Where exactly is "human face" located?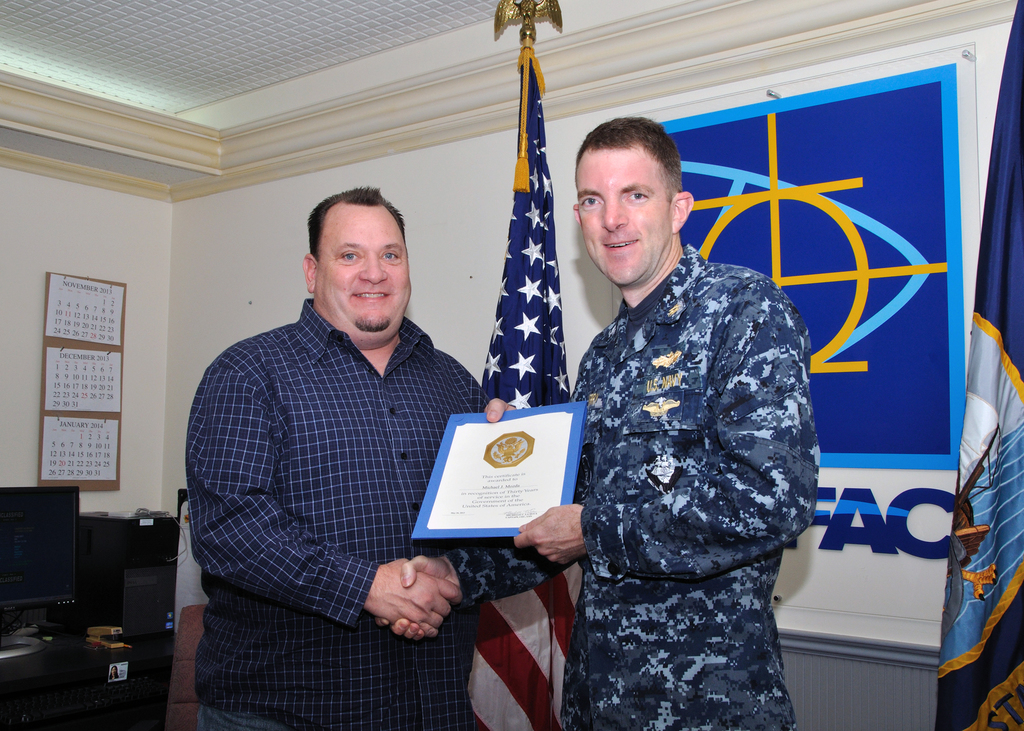
Its bounding box is l=314, t=207, r=414, b=337.
